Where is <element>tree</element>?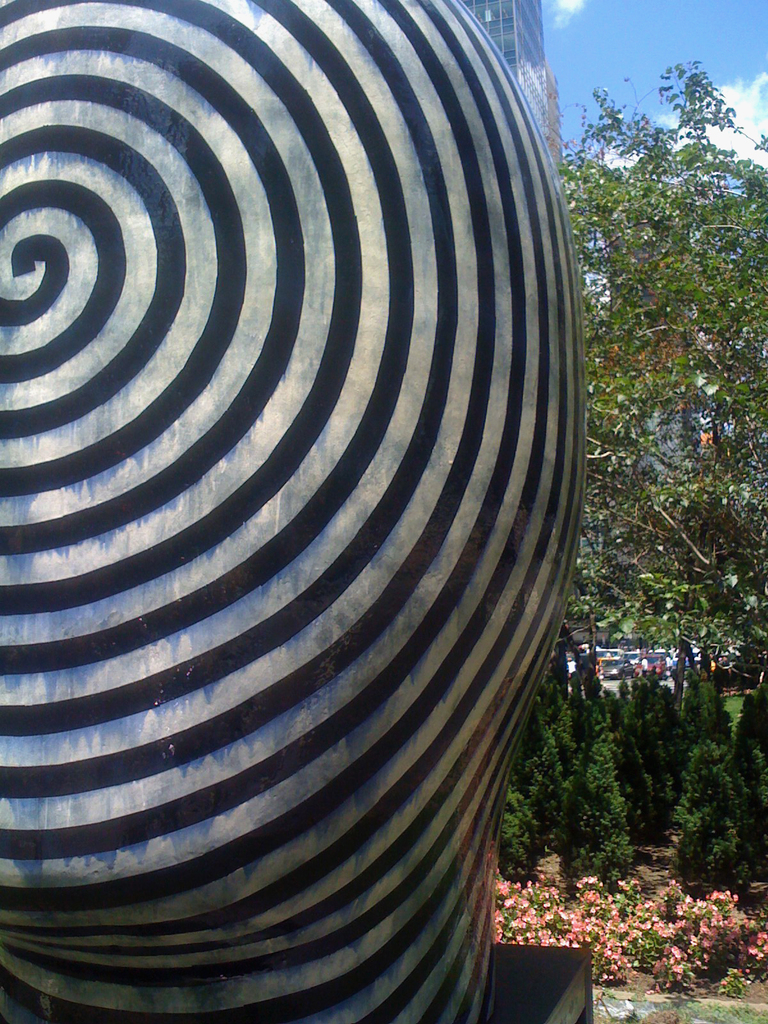
[left=668, top=49, right=749, bottom=136].
